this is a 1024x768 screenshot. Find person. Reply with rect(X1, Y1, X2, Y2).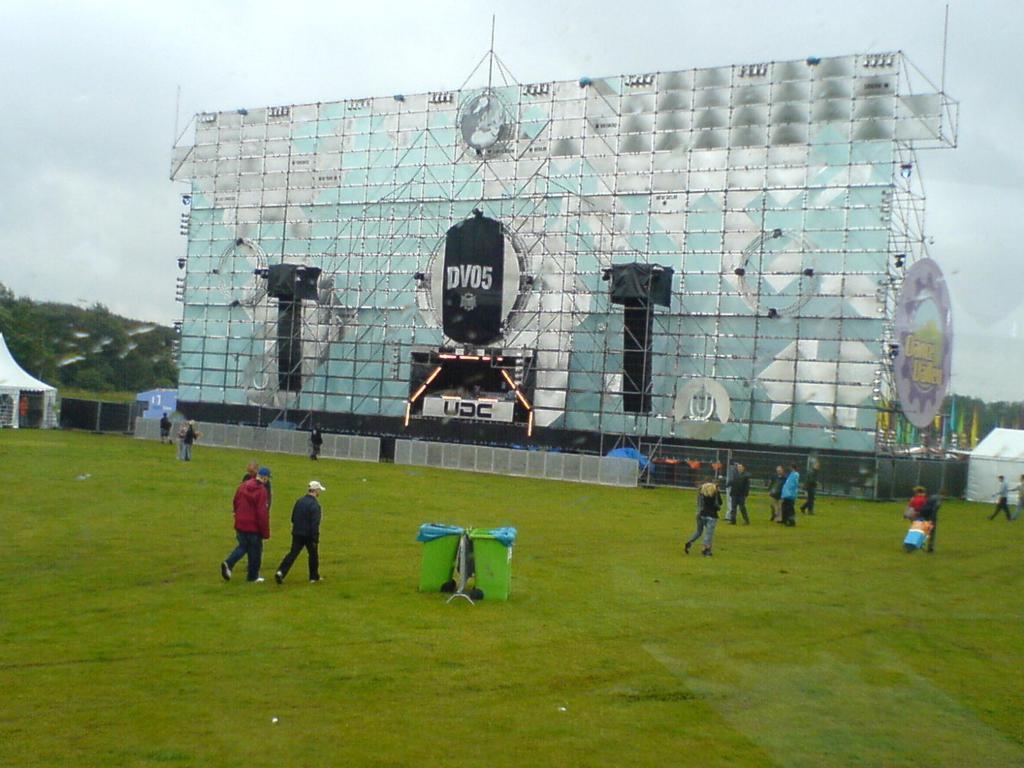
rect(1014, 474, 1023, 518).
